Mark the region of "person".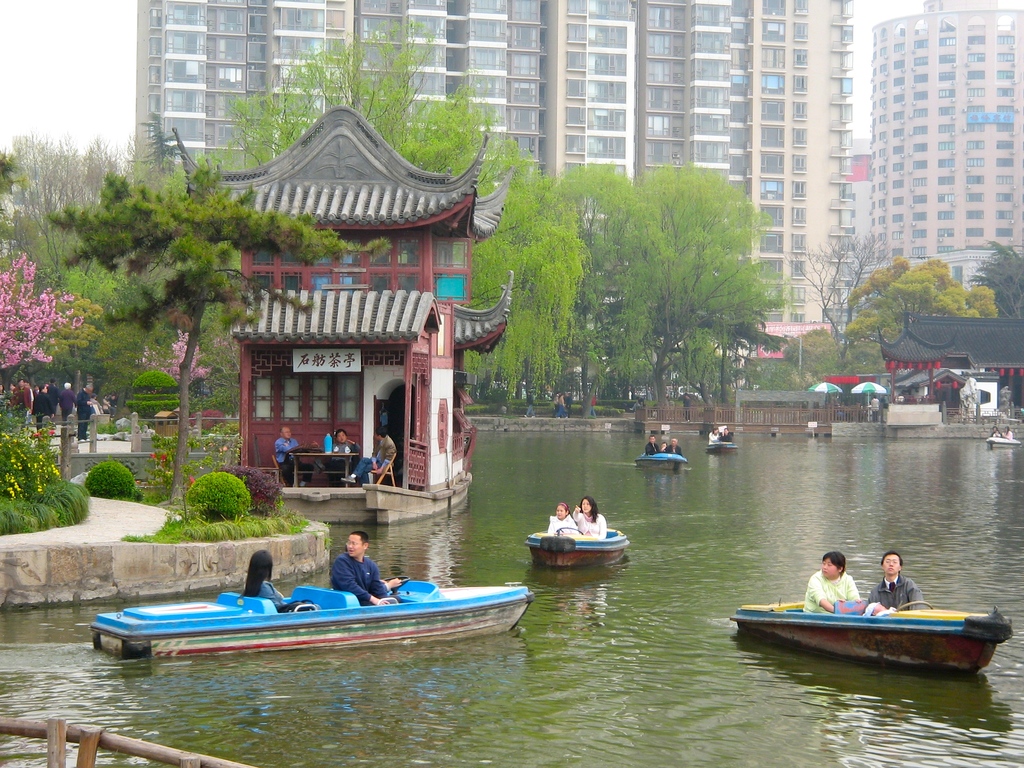
Region: left=796, top=549, right=862, bottom=618.
